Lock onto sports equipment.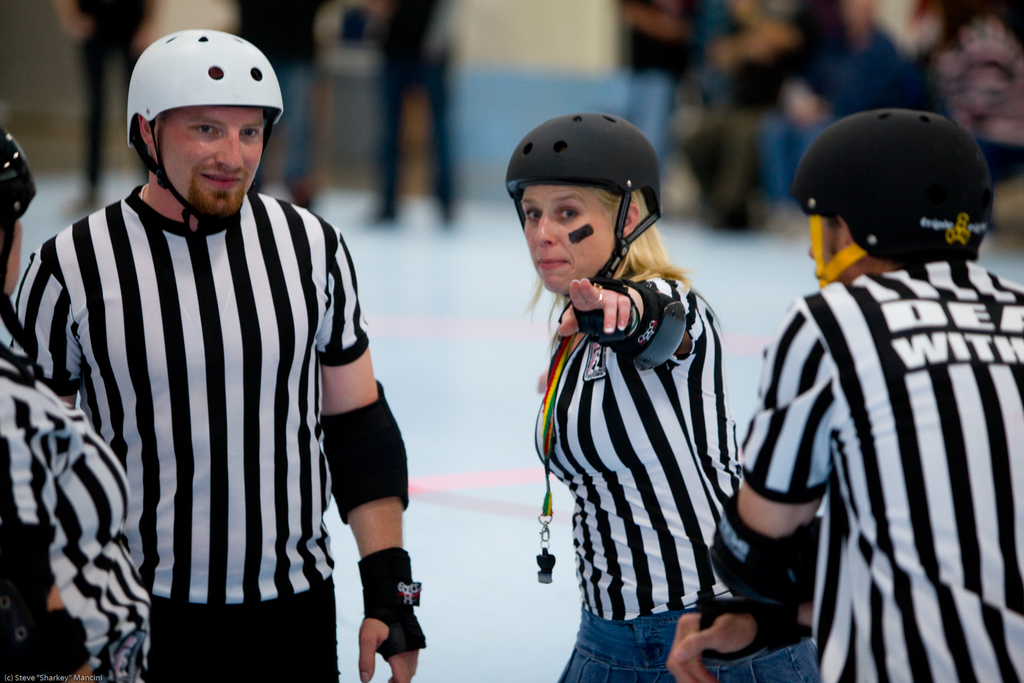
Locked: (793, 106, 995, 308).
